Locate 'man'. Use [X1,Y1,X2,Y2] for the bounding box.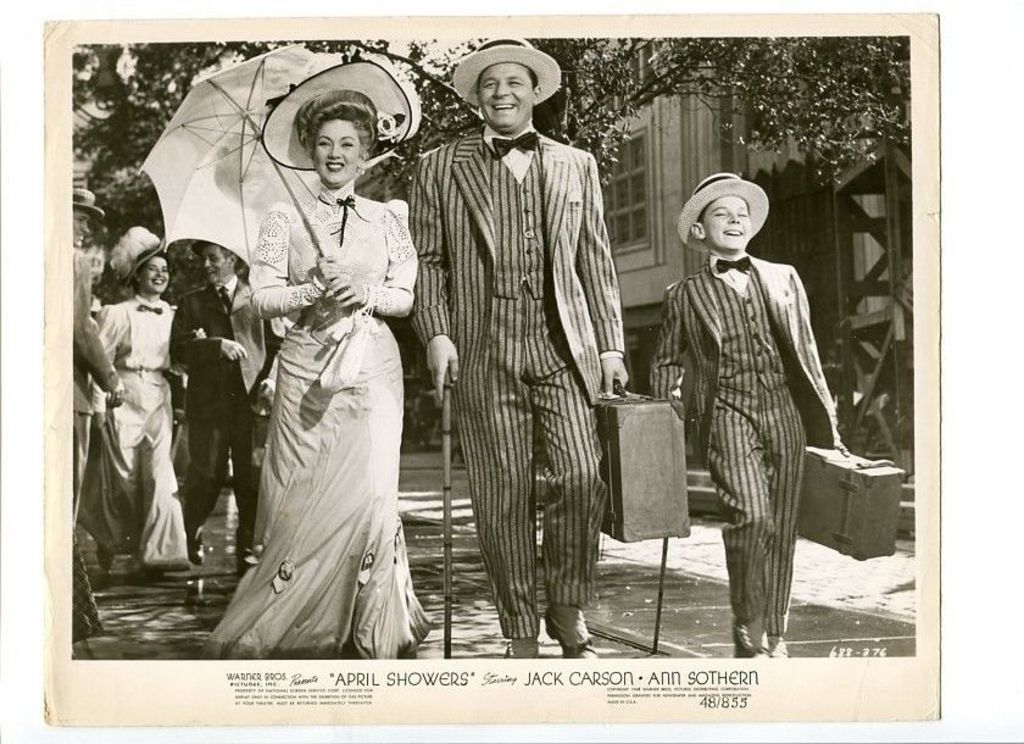
[405,37,636,659].
